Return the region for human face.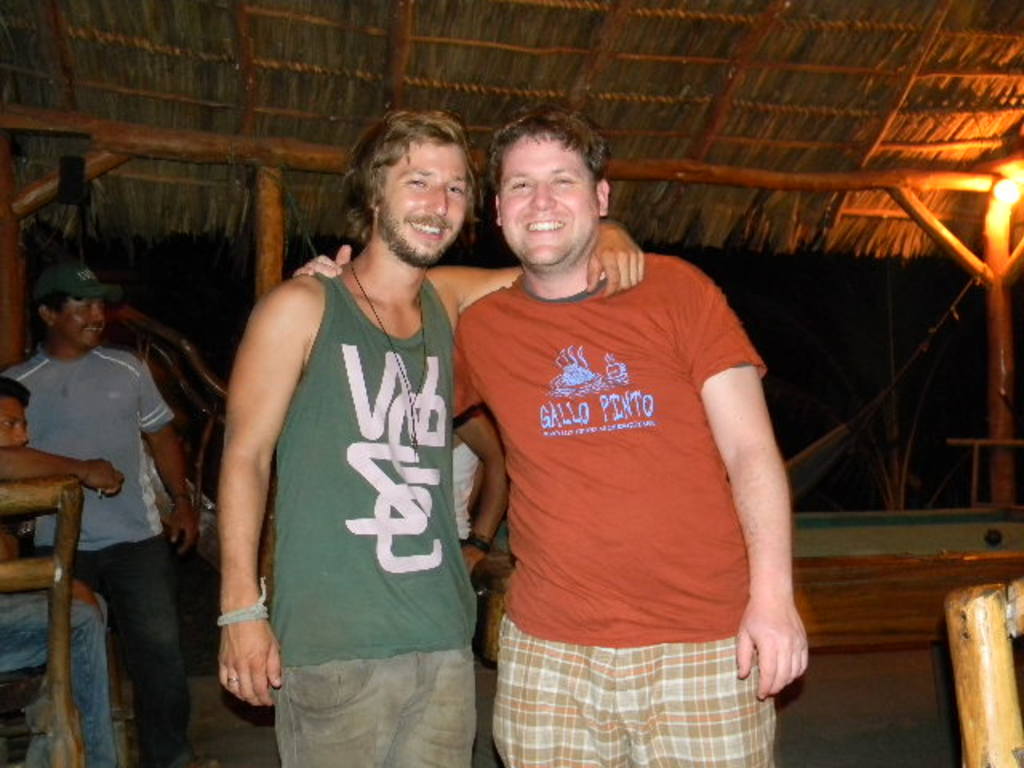
501,128,605,264.
